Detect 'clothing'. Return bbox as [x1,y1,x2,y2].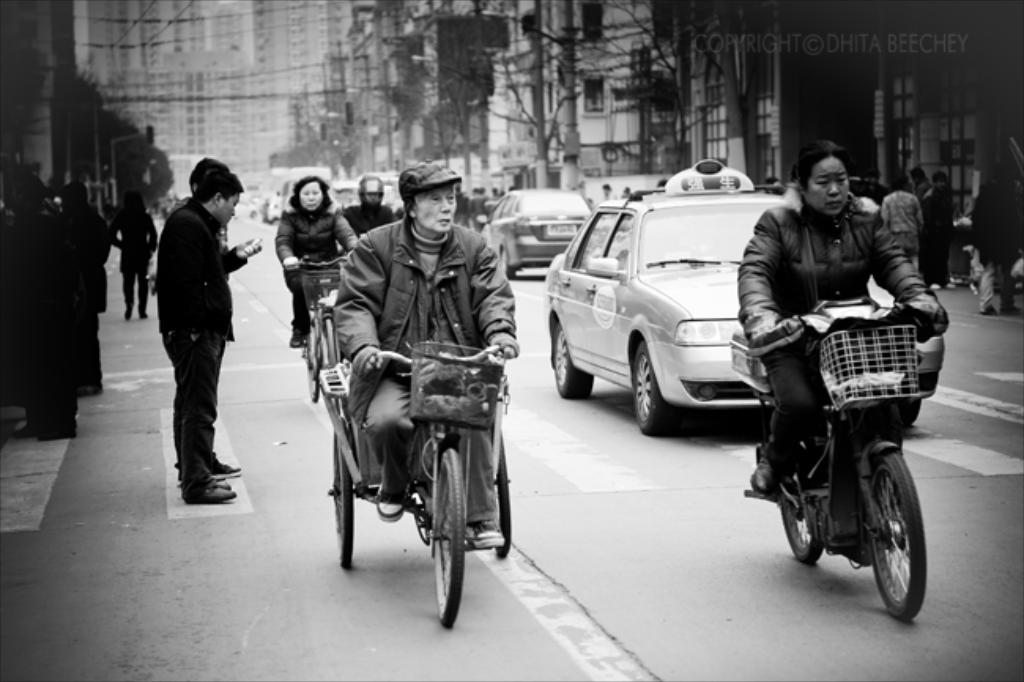
[161,195,243,454].
